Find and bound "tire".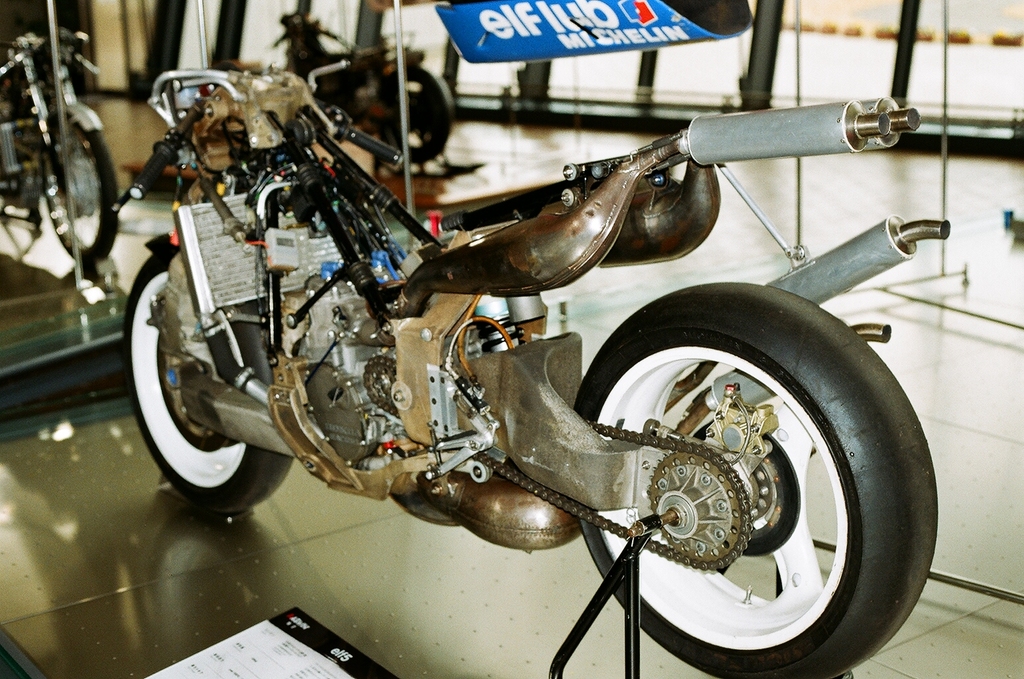
Bound: left=36, top=103, right=120, bottom=267.
